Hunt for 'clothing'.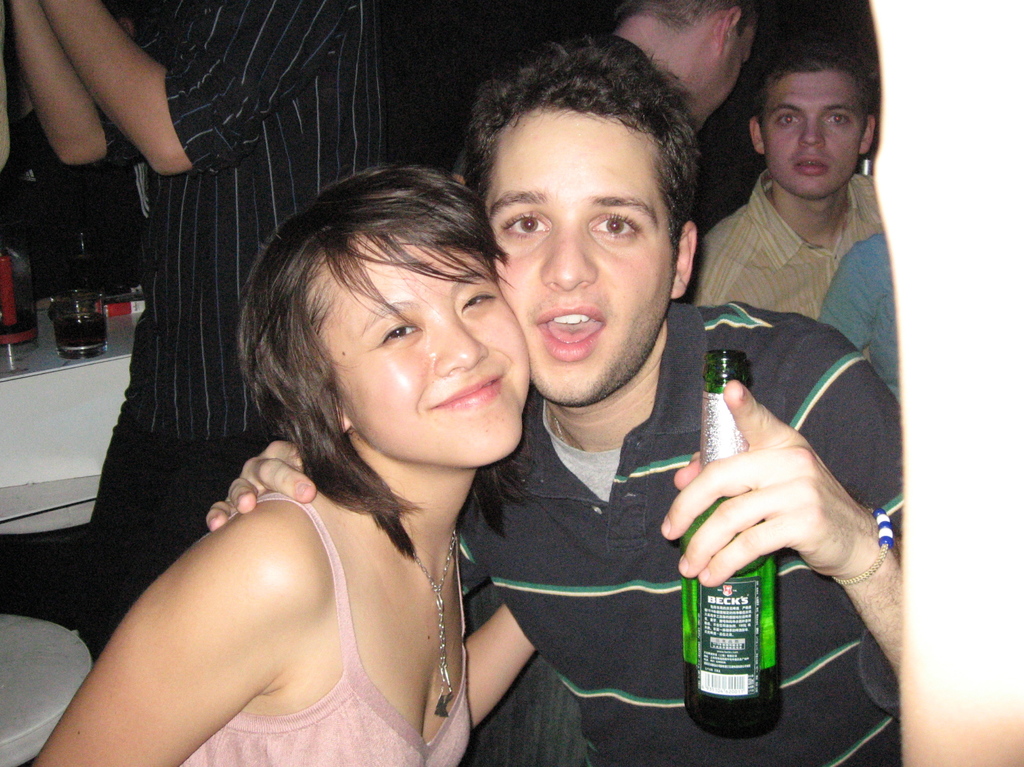
Hunted down at 0/107/154/284.
